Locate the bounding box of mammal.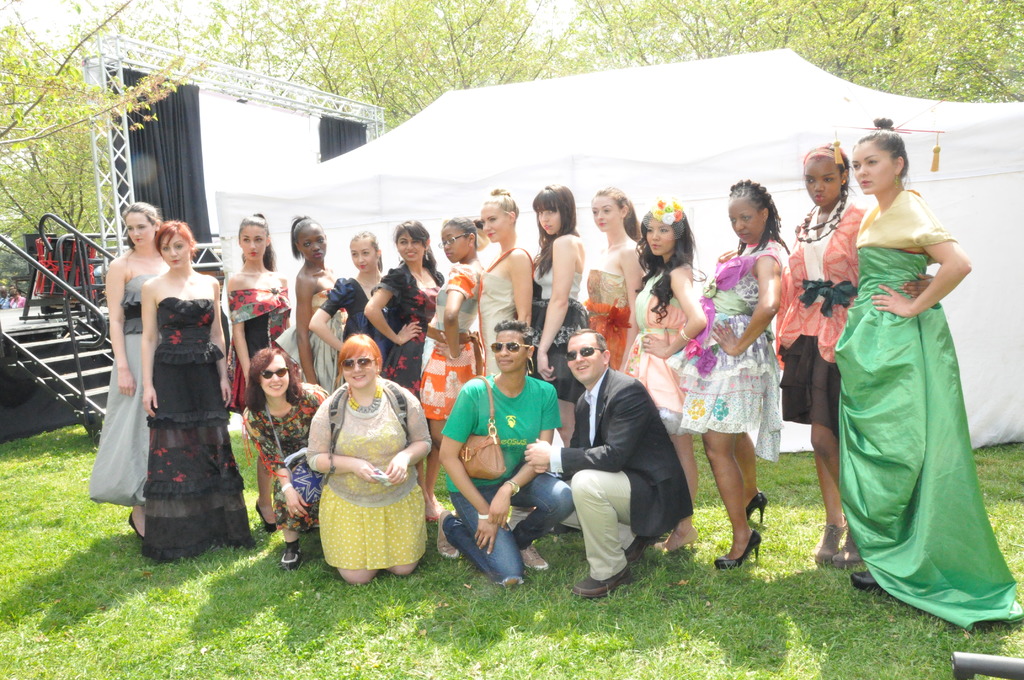
Bounding box: l=364, t=229, r=452, b=517.
